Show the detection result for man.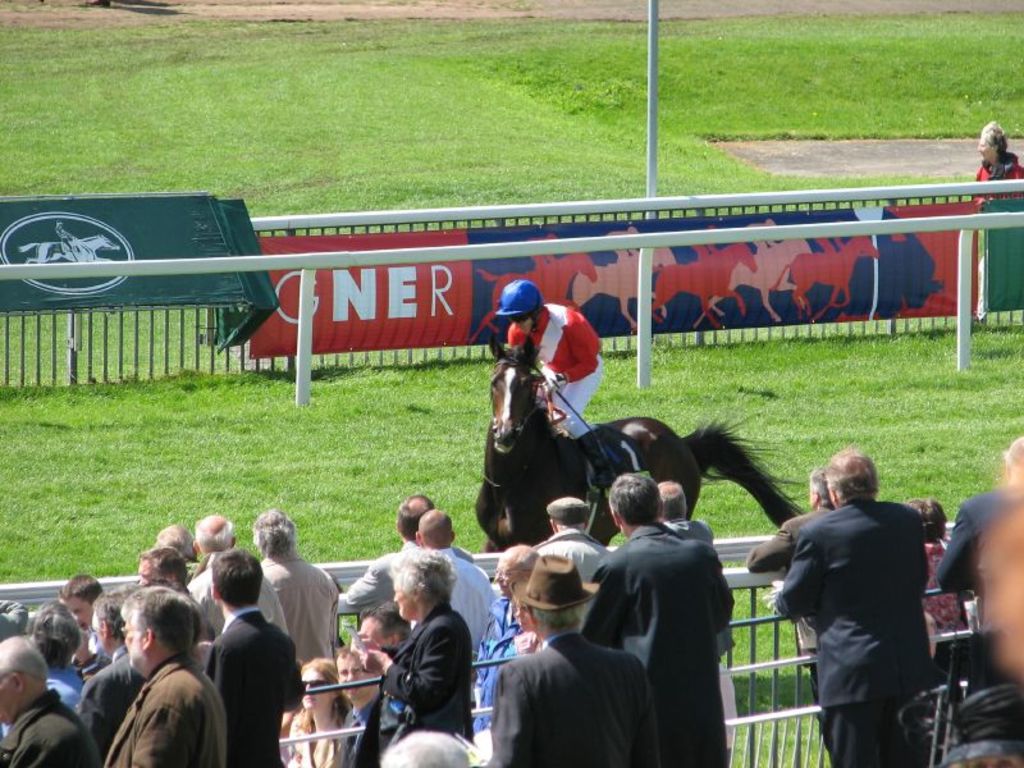
box(744, 462, 832, 755).
